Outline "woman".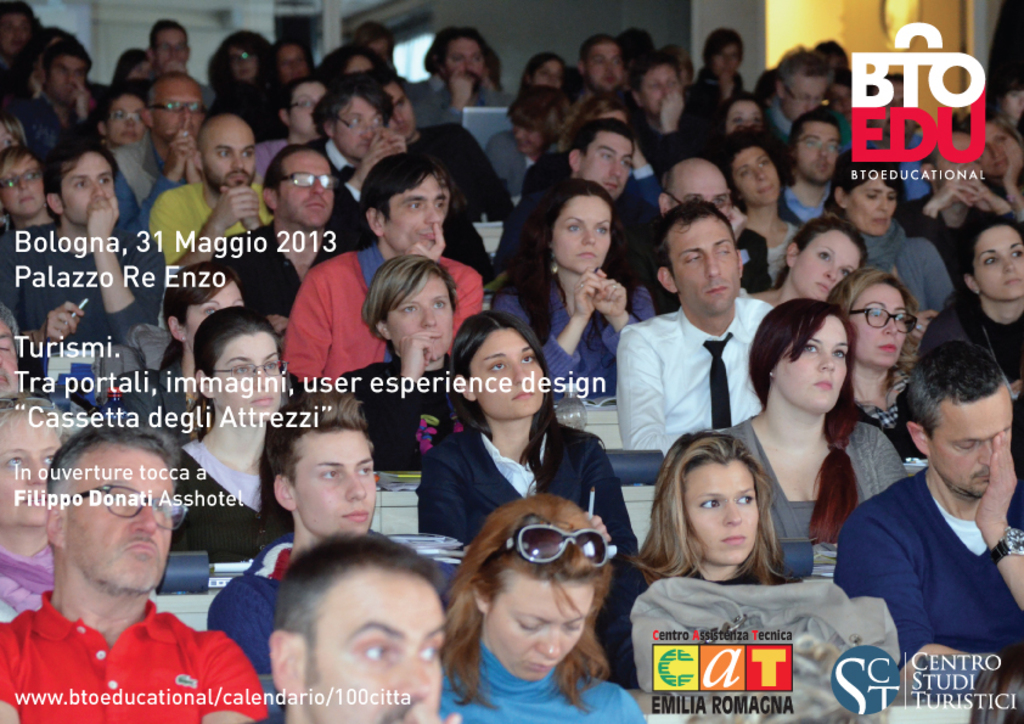
Outline: (716,125,820,279).
